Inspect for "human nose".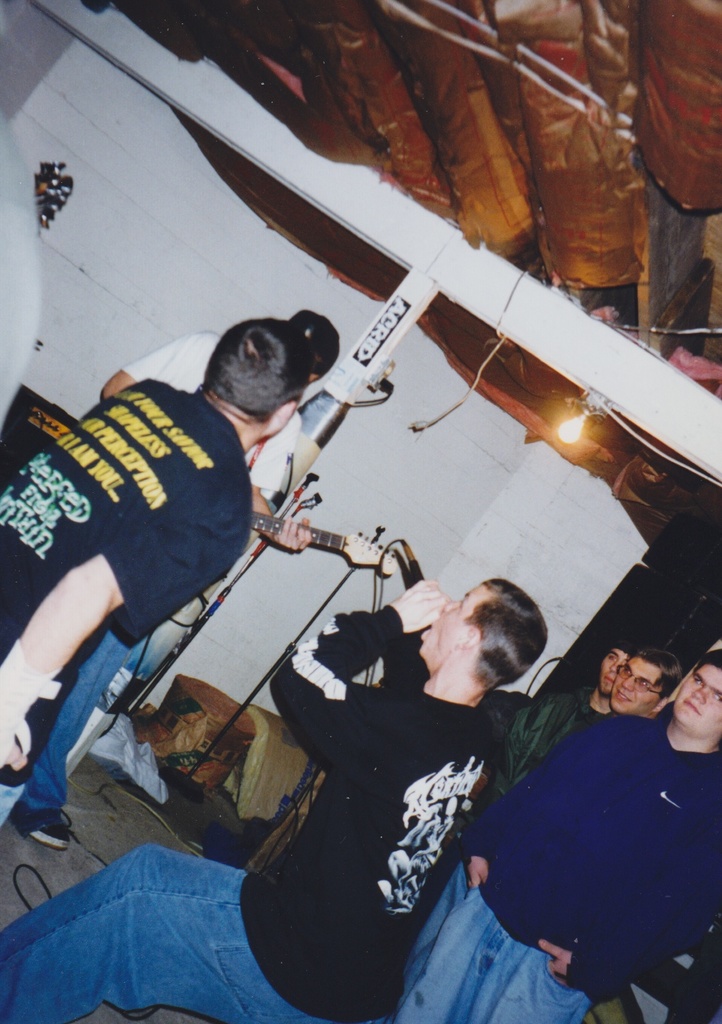
Inspection: [x1=686, y1=690, x2=707, y2=707].
